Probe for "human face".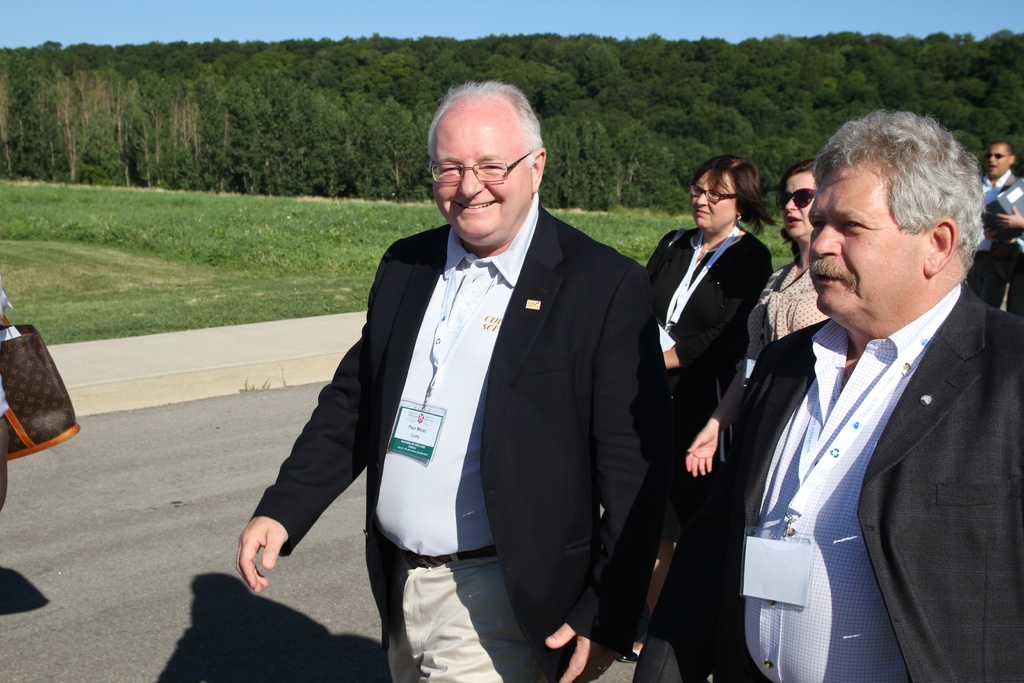
Probe result: select_region(806, 167, 924, 318).
